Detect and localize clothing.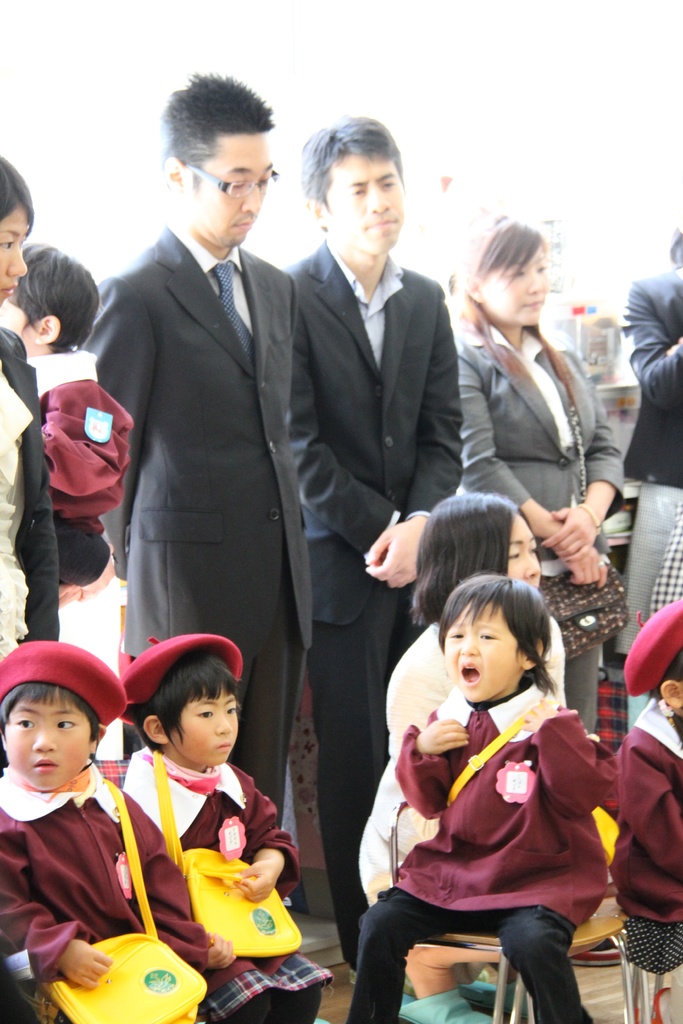
Localized at x1=275, y1=249, x2=459, y2=952.
